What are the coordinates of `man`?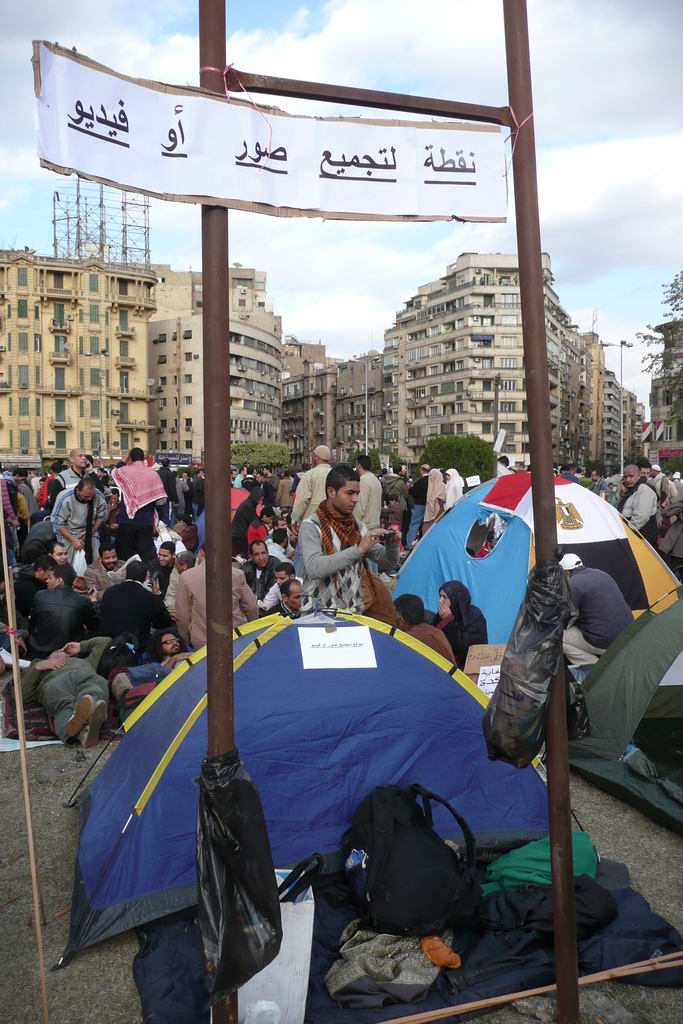
left=50, top=475, right=115, bottom=574.
